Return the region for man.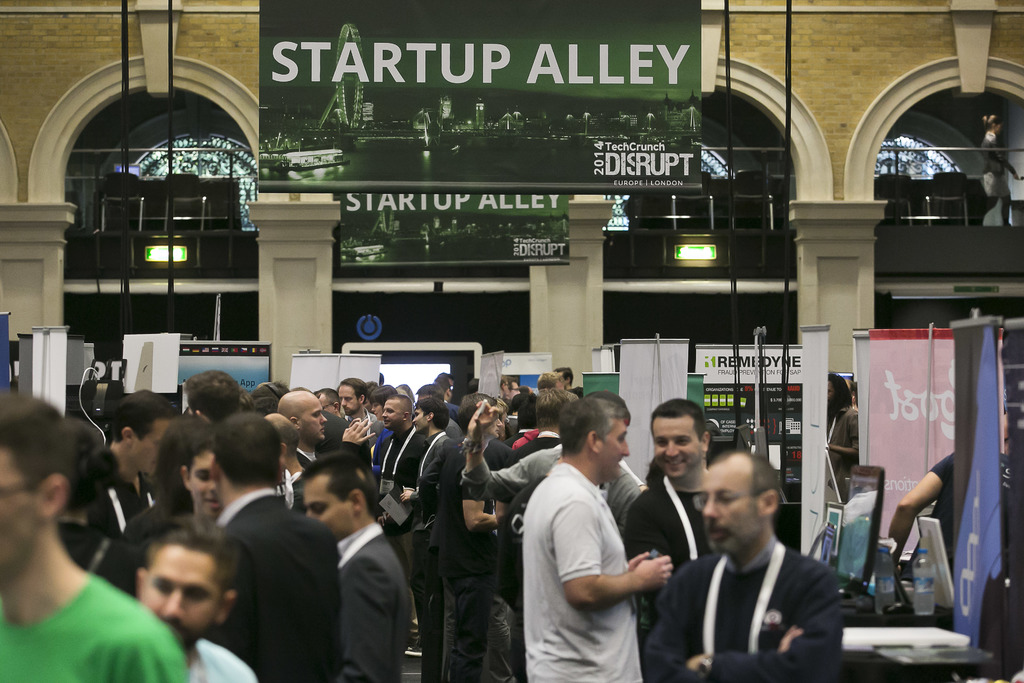
Rect(622, 400, 714, 588).
